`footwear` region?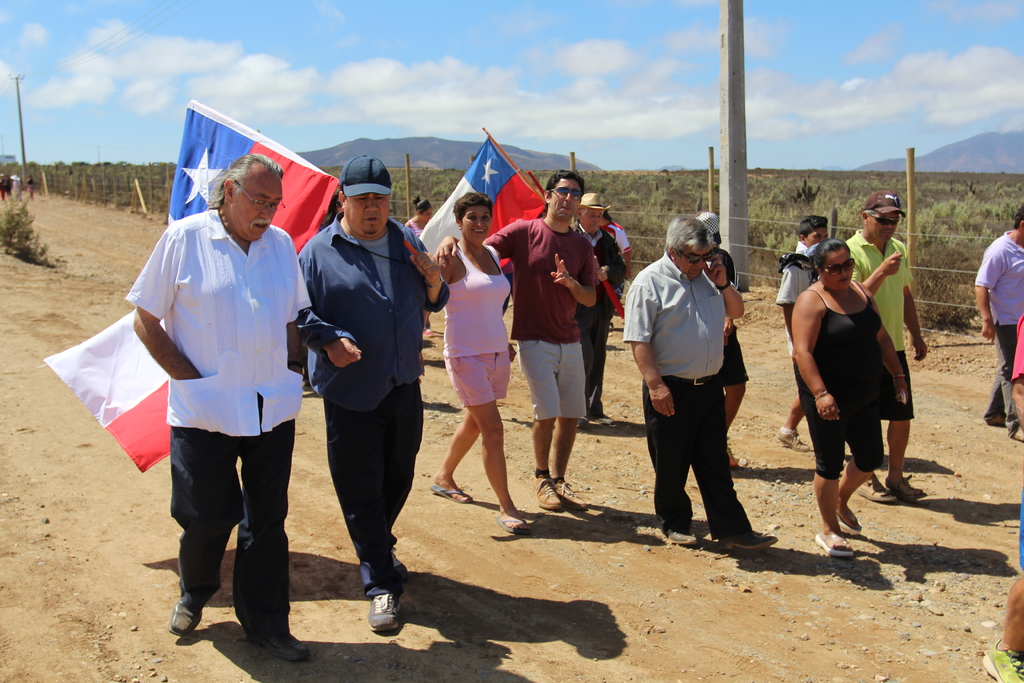
crop(268, 625, 309, 662)
